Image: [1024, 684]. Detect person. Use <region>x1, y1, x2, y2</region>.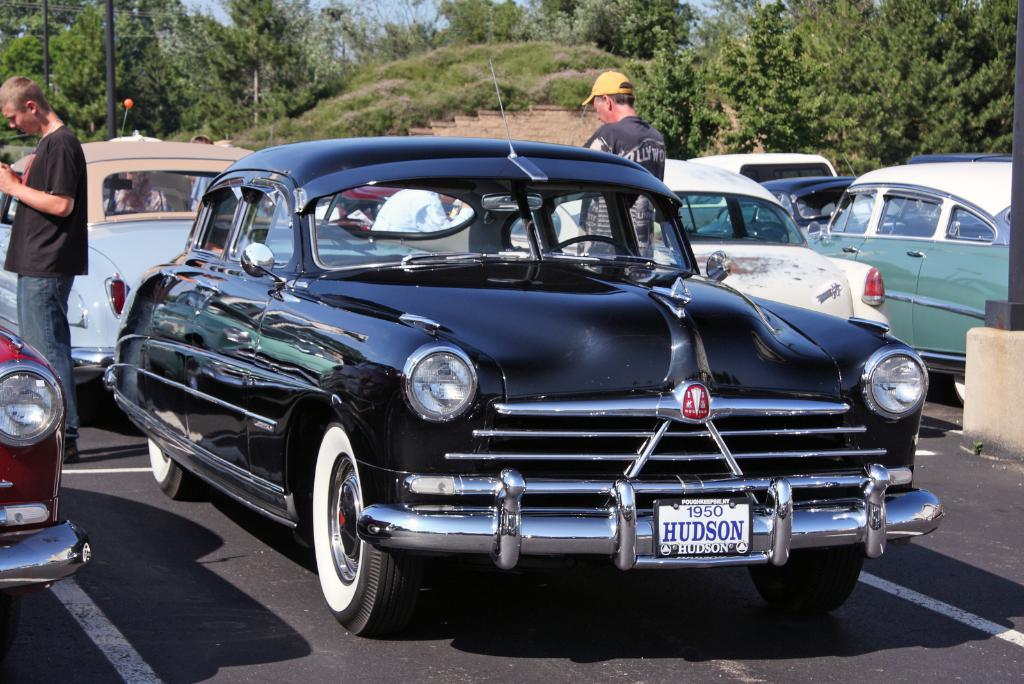
<region>0, 74, 93, 462</region>.
